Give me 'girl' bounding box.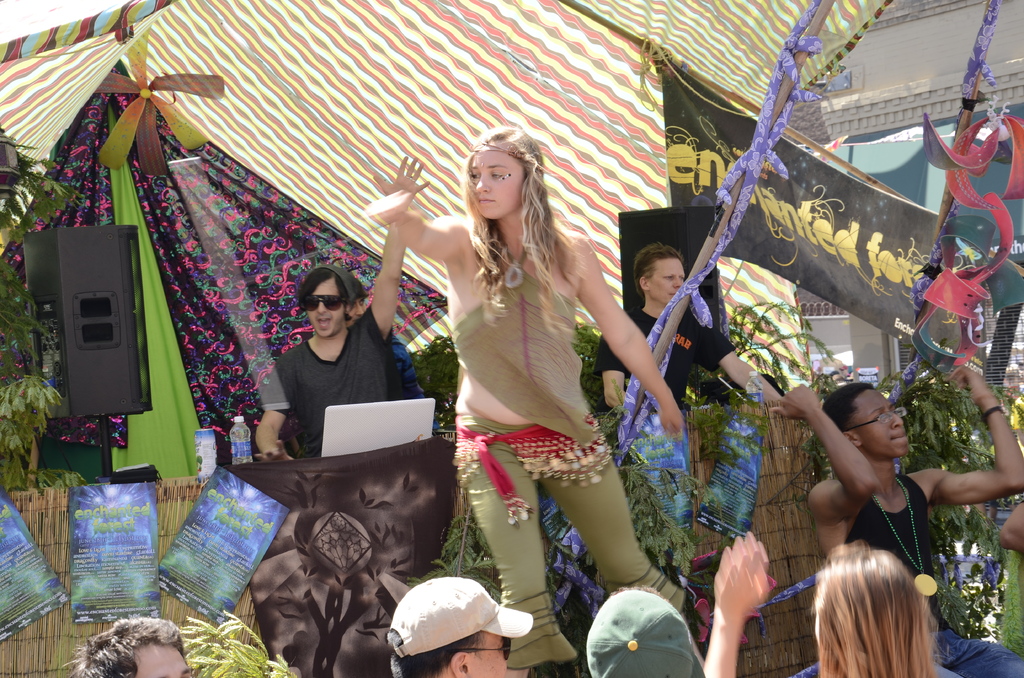
locate(367, 124, 687, 671).
